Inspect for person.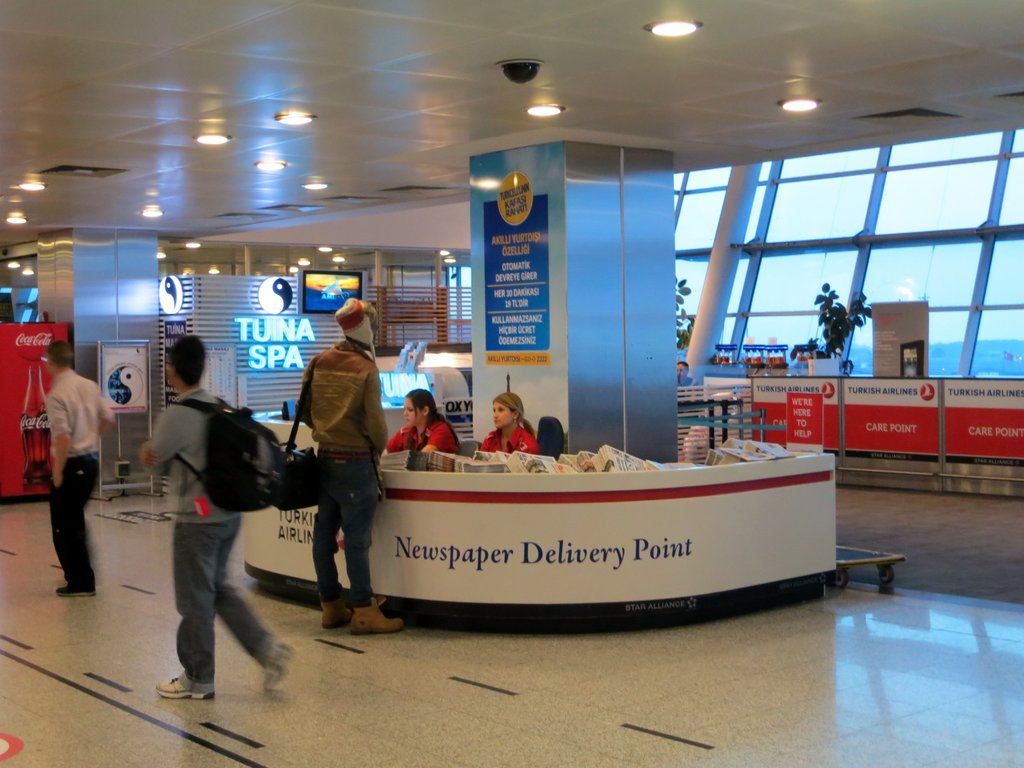
Inspection: (479, 390, 545, 463).
